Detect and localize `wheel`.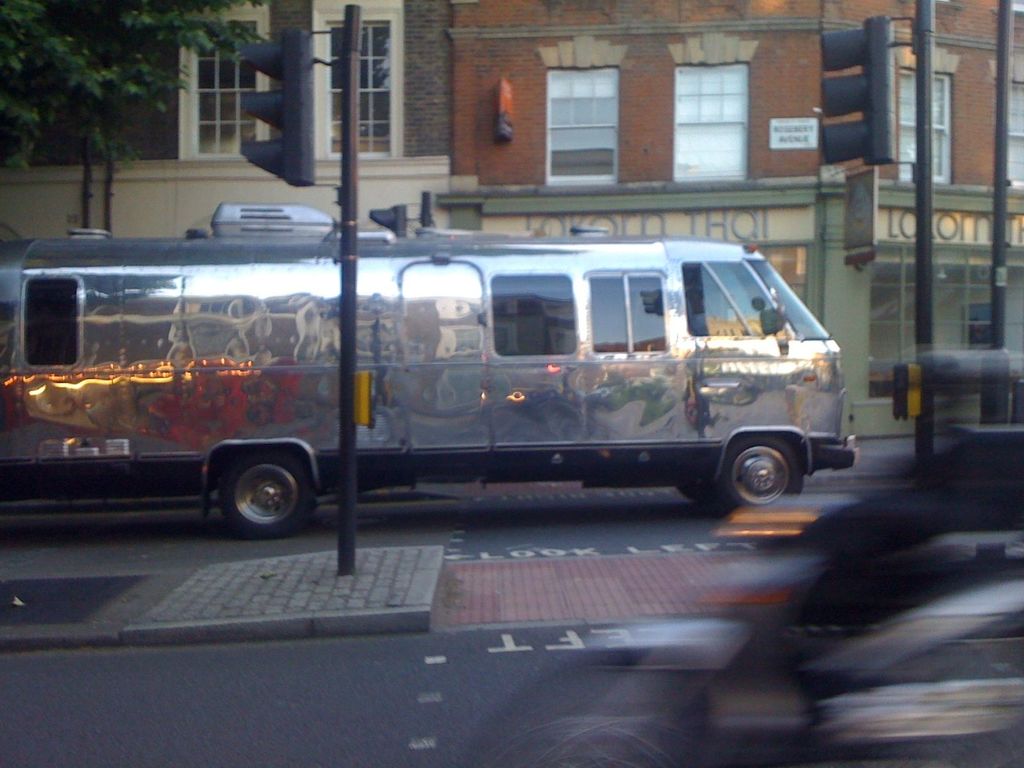
Localized at bbox(204, 454, 309, 536).
